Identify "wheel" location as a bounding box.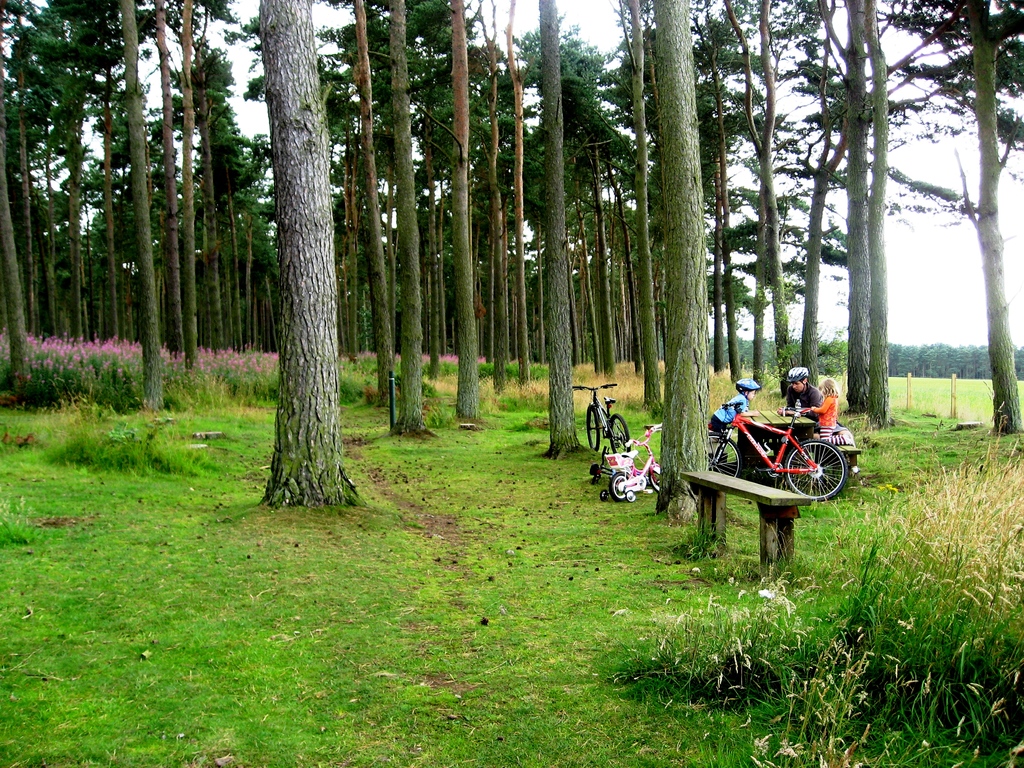
region(583, 399, 602, 447).
